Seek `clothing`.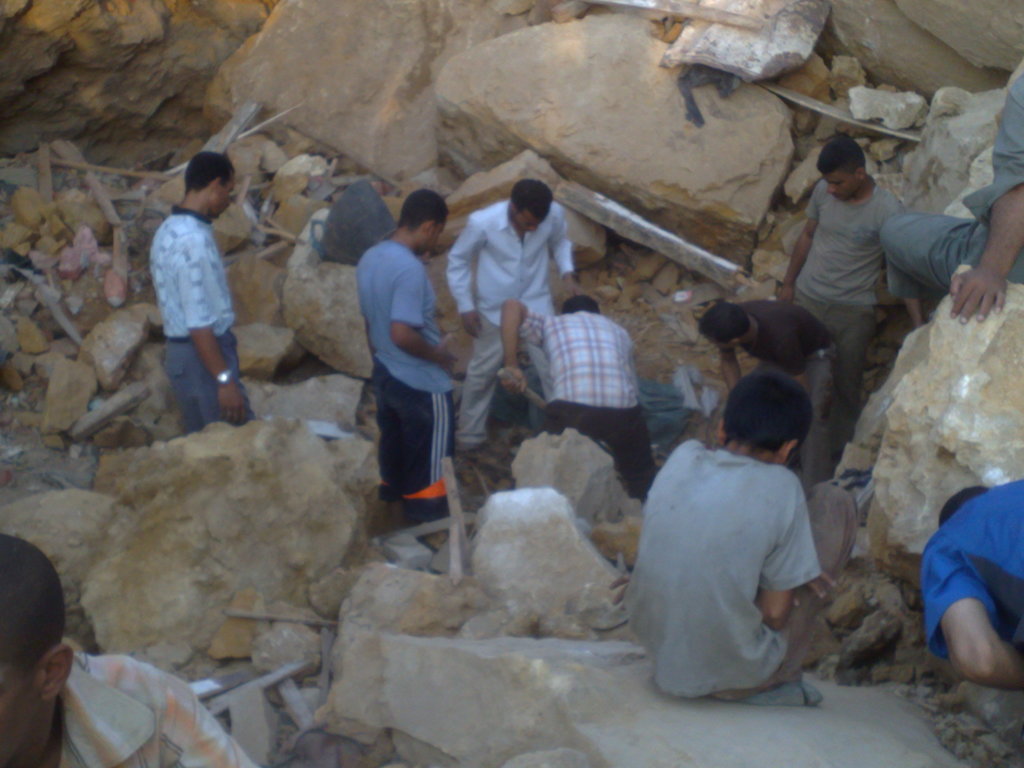
bbox=(919, 479, 1023, 659).
